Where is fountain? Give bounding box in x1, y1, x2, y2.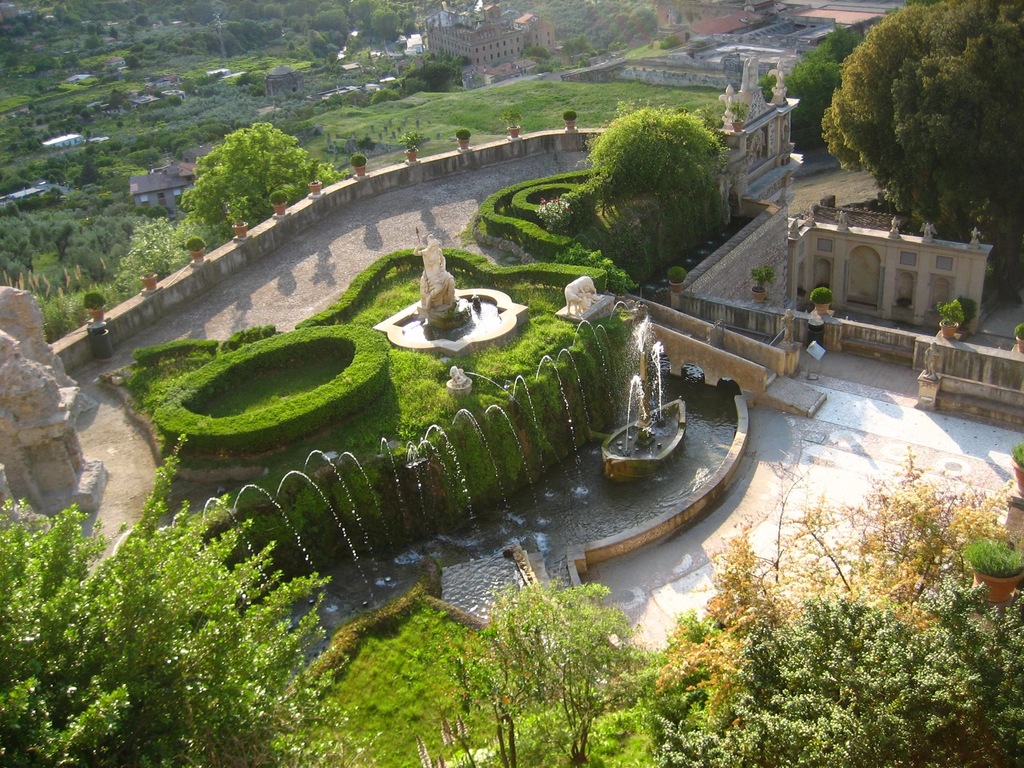
410, 425, 478, 512.
